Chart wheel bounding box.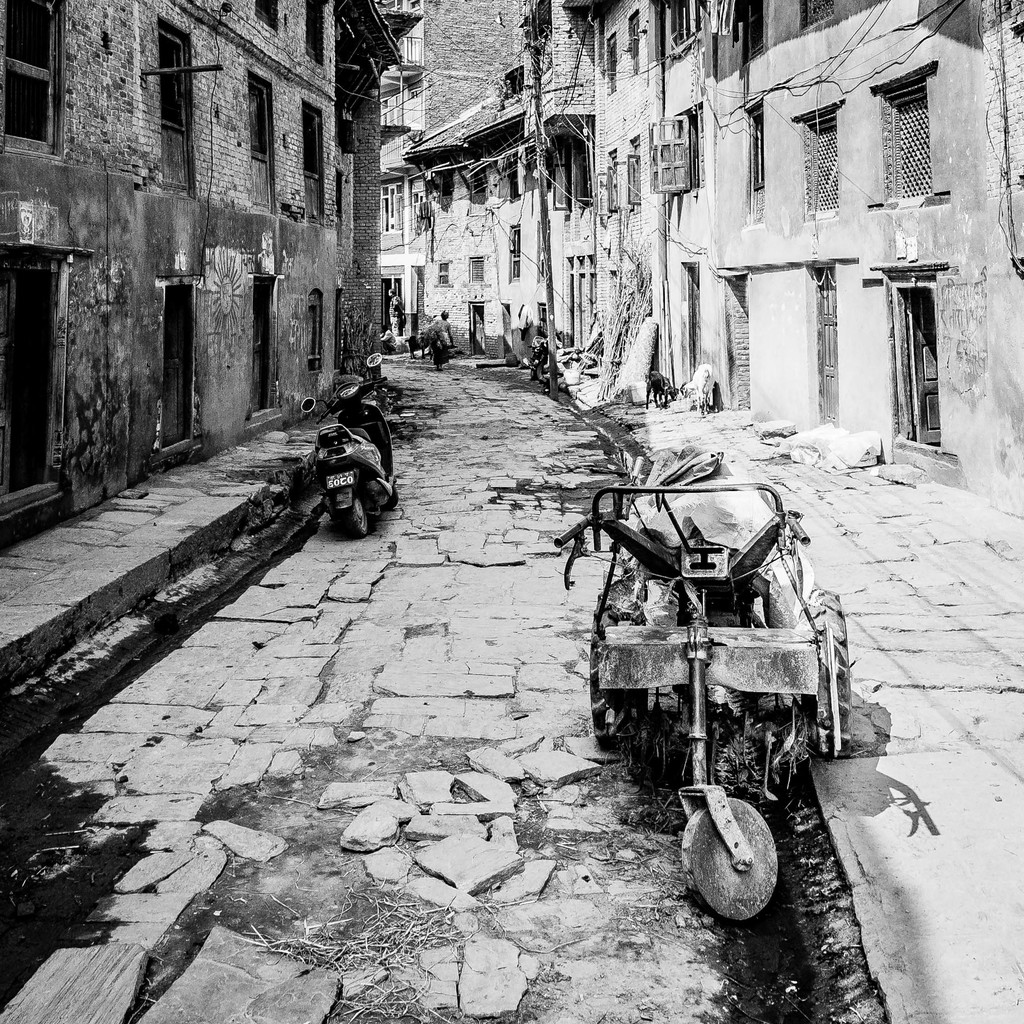
Charted: (x1=588, y1=586, x2=622, y2=752).
